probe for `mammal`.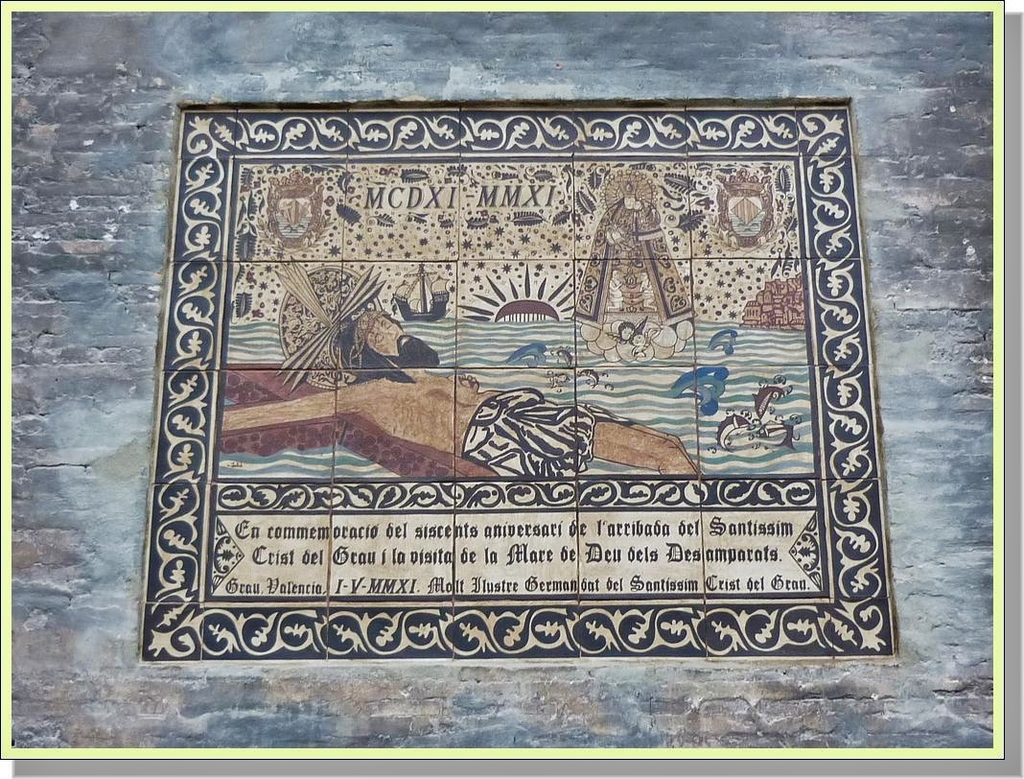
Probe result: box=[630, 333, 646, 348].
